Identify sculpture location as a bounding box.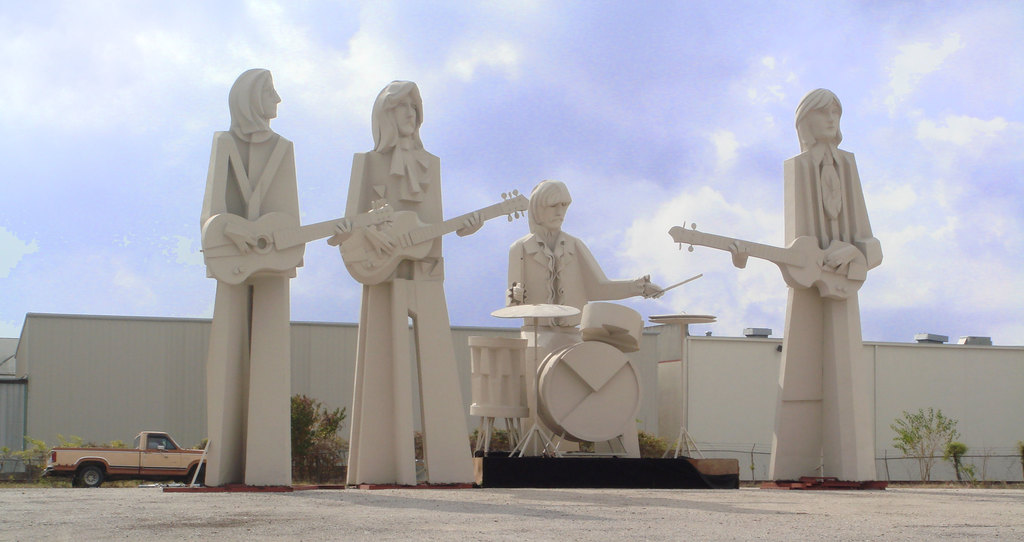
<box>186,52,306,454</box>.
